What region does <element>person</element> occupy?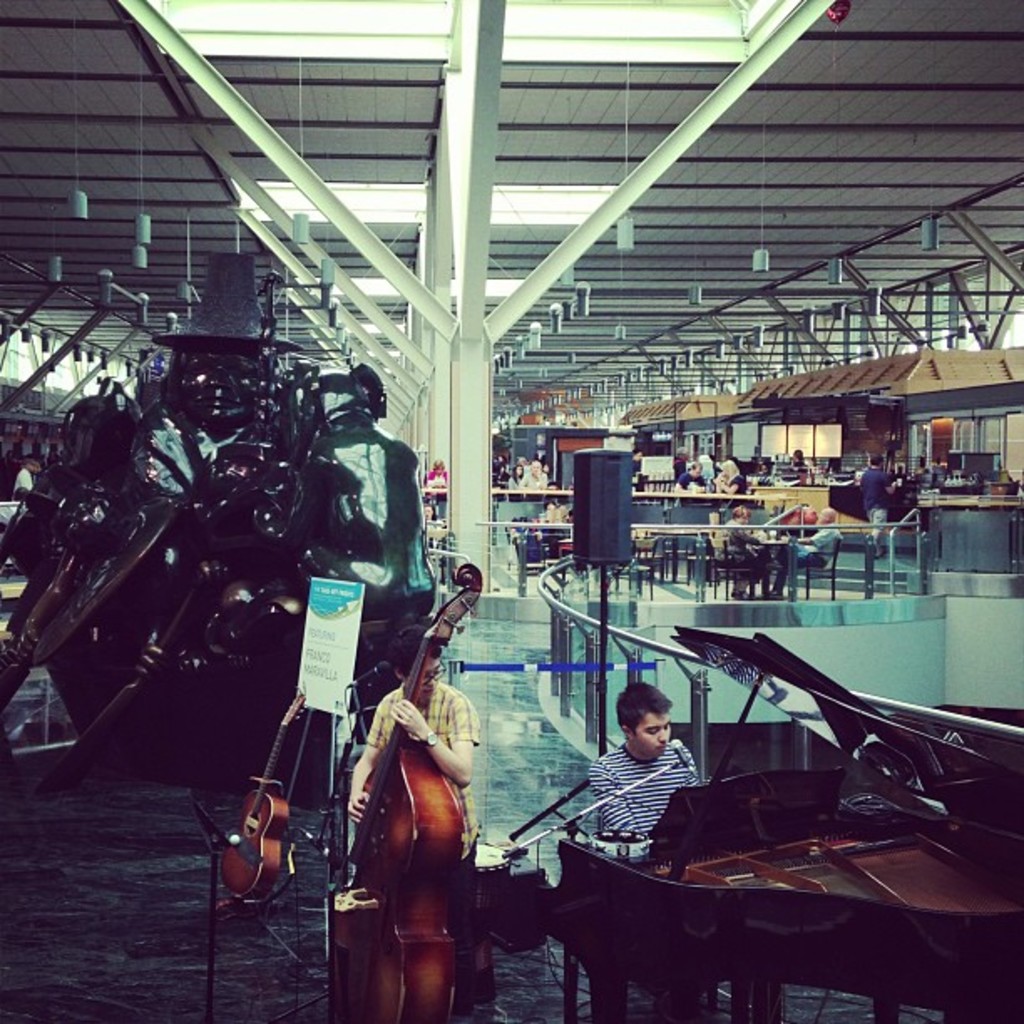
341/622/509/1022.
